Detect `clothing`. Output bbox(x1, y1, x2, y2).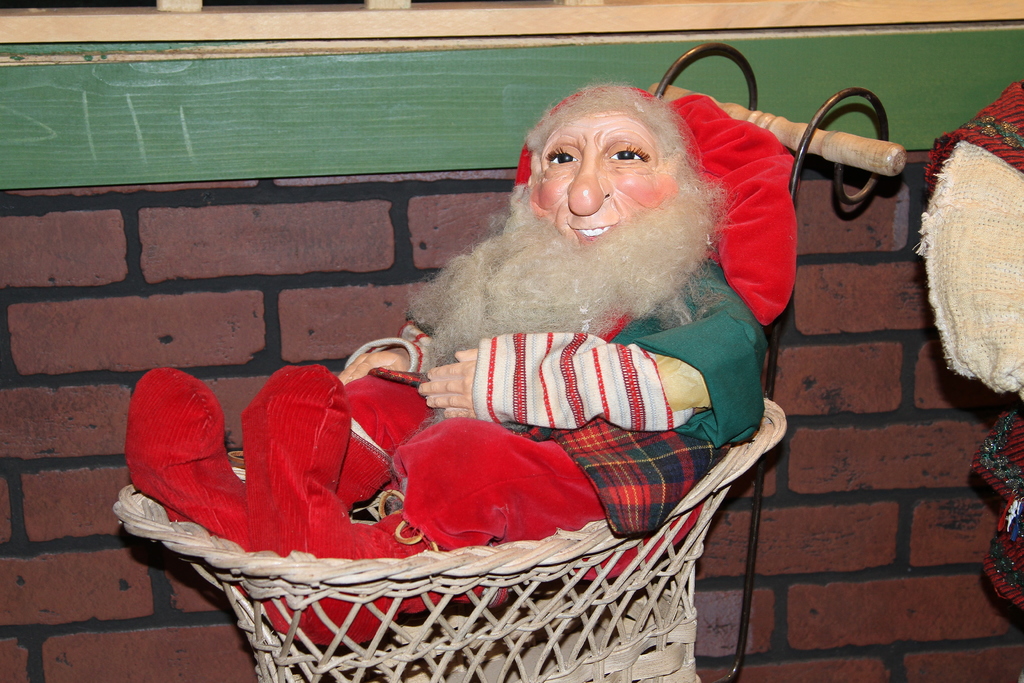
bbox(344, 258, 771, 525).
